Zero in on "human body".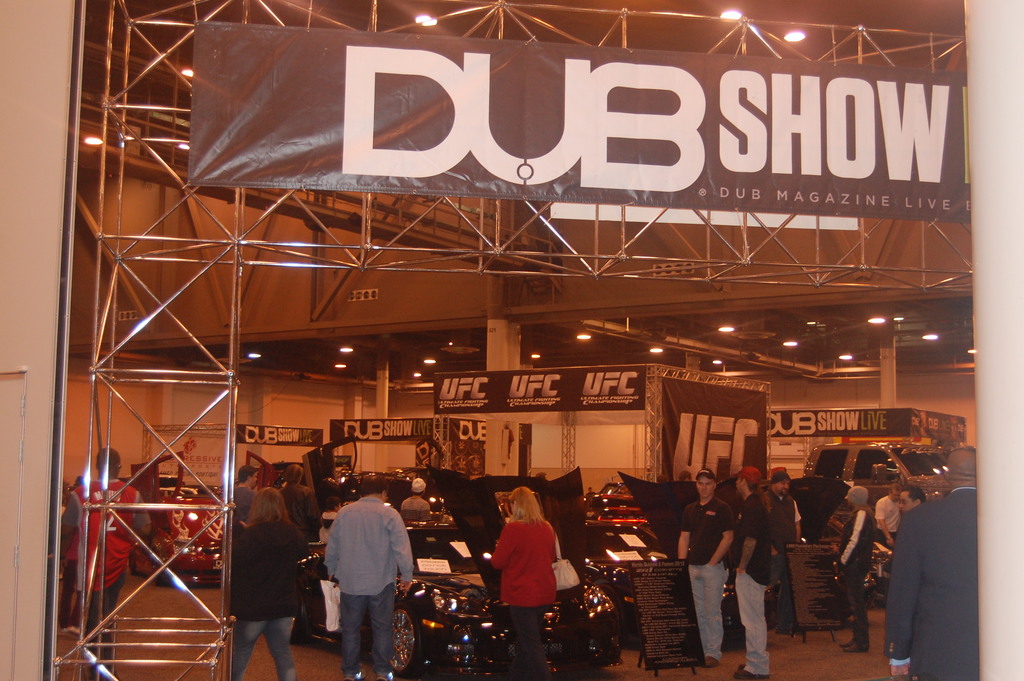
Zeroed in: BBox(904, 486, 922, 511).
